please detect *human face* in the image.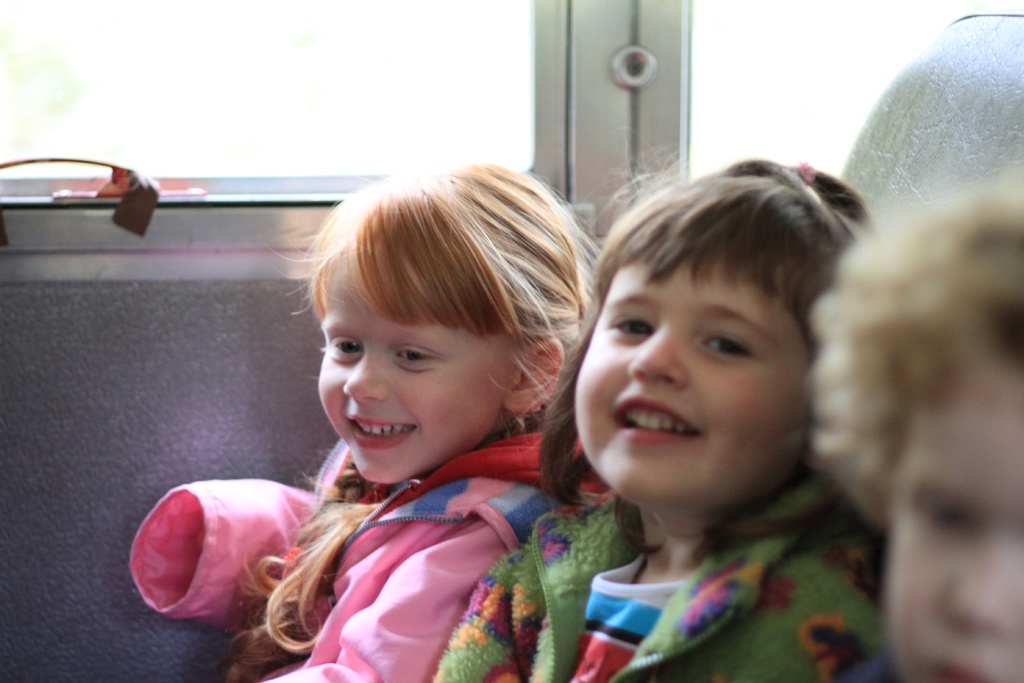
<box>573,255,811,507</box>.
